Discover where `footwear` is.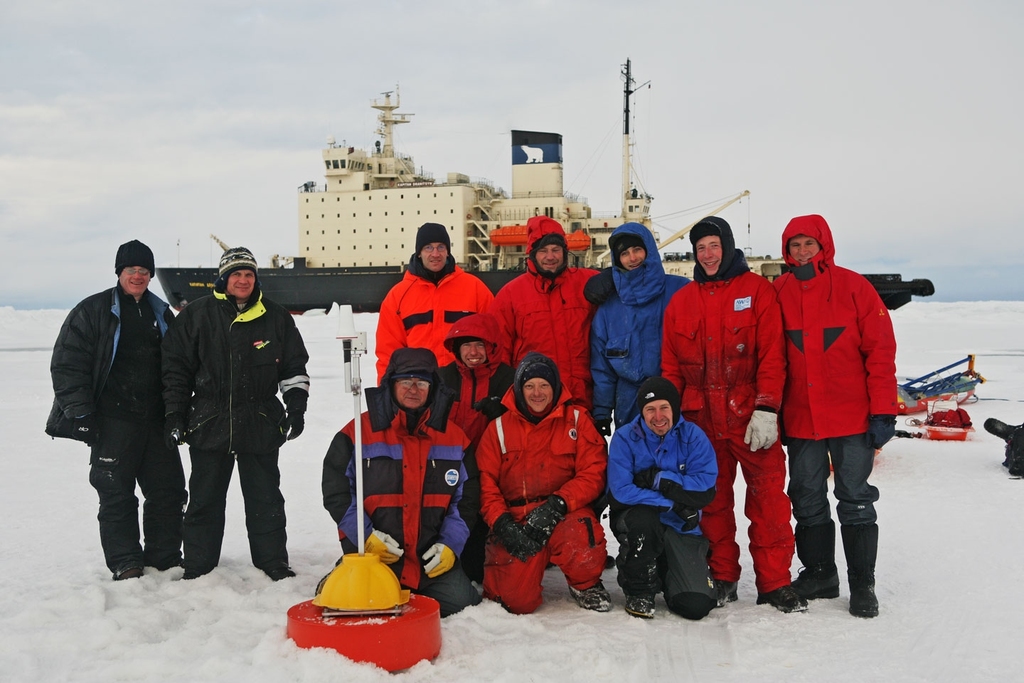
Discovered at detection(605, 555, 616, 568).
